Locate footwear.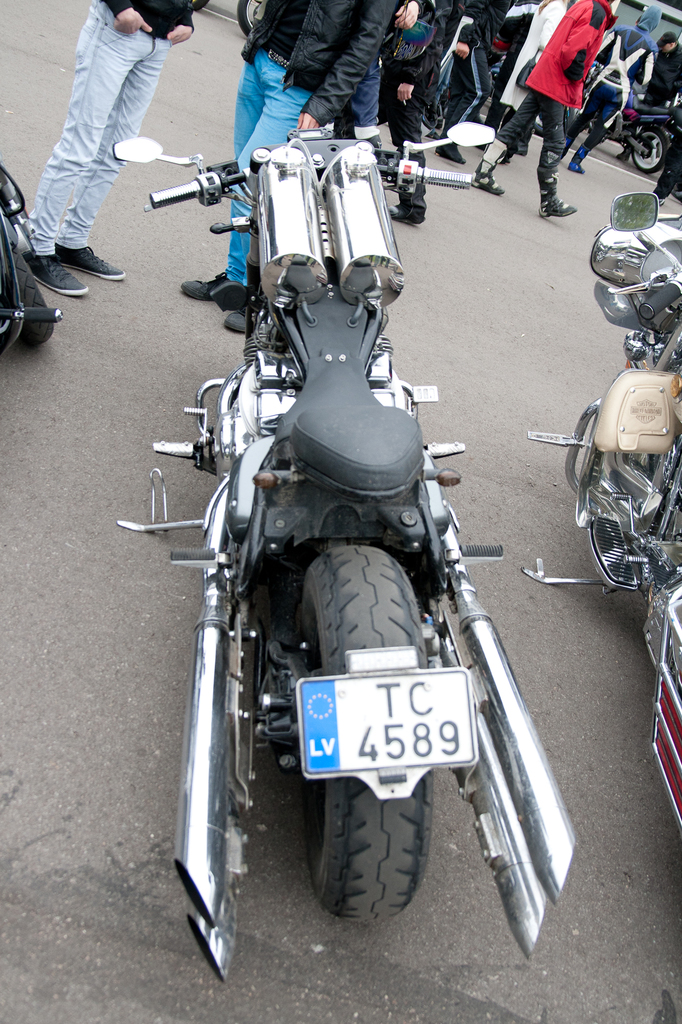
Bounding box: <box>390,204,436,223</box>.
